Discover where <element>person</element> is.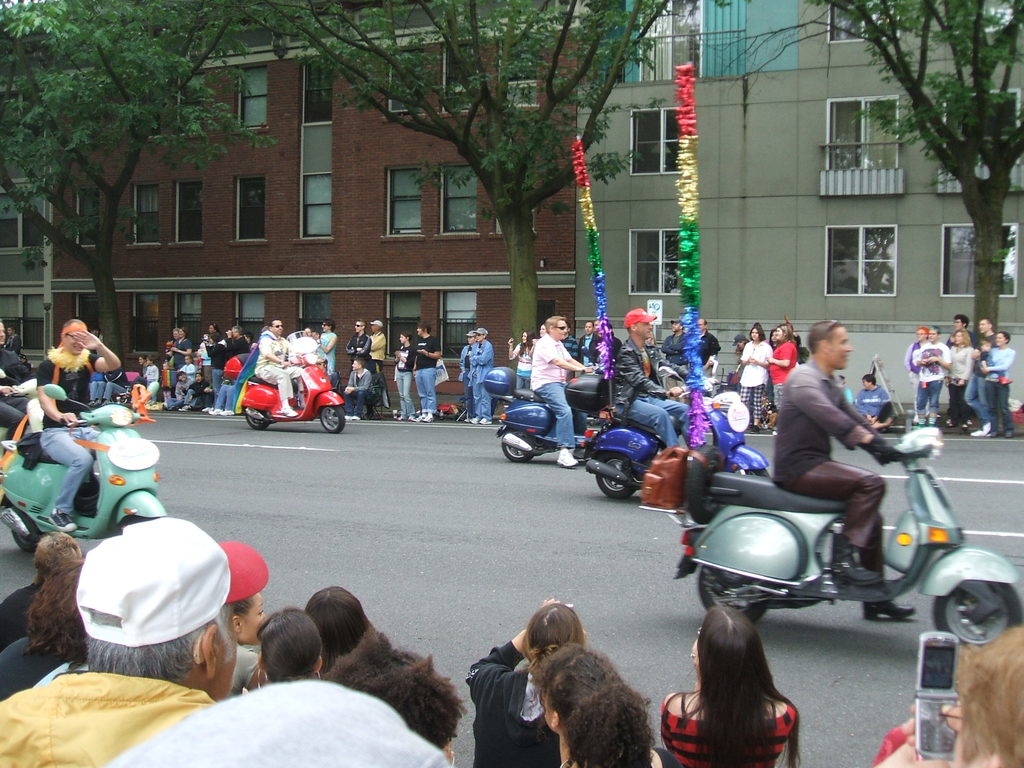
Discovered at l=531, t=315, r=593, b=468.
